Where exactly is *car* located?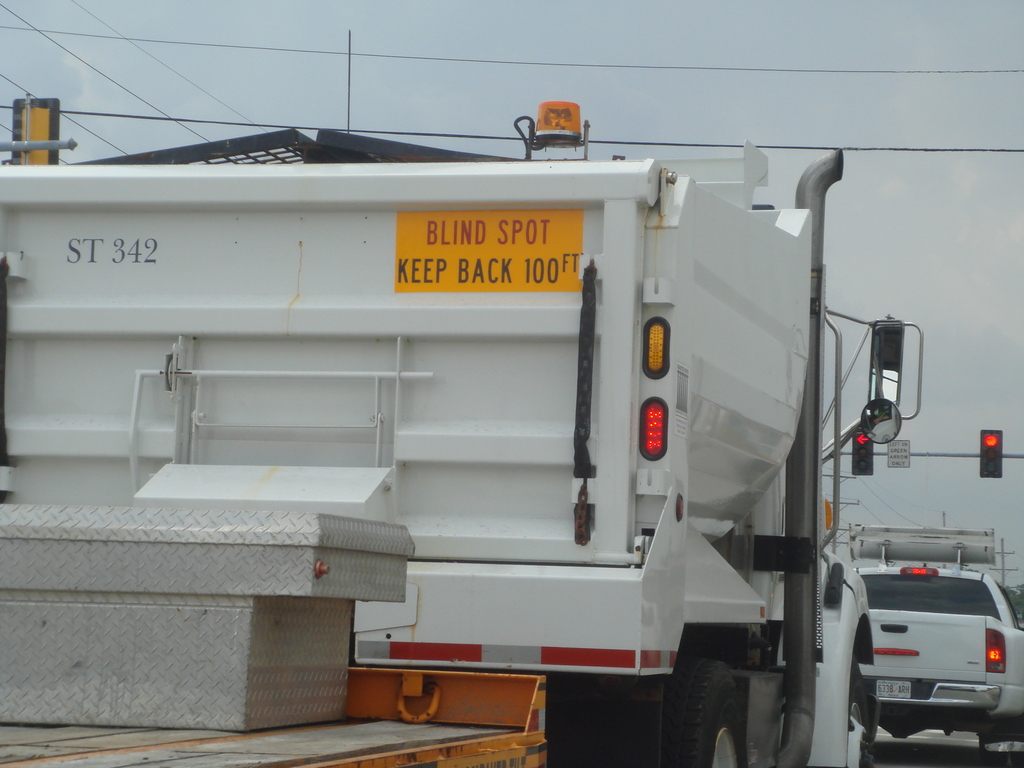
Its bounding box is 828/553/1014/755.
